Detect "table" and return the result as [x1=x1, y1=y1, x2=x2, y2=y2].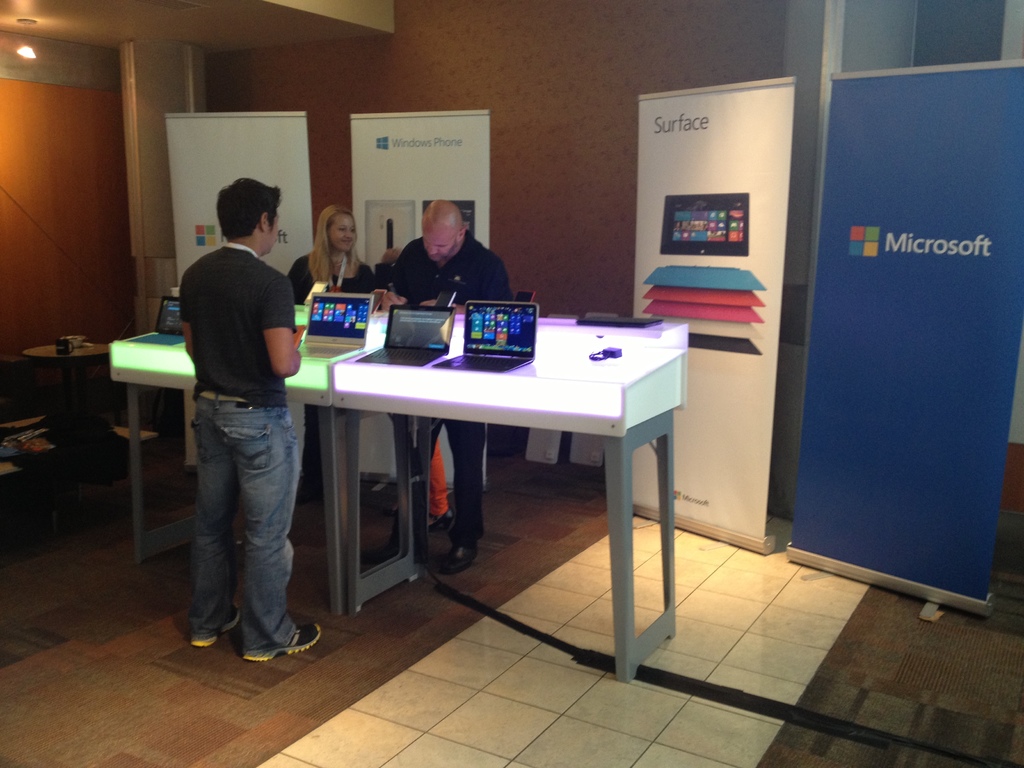
[x1=294, y1=317, x2=697, y2=684].
